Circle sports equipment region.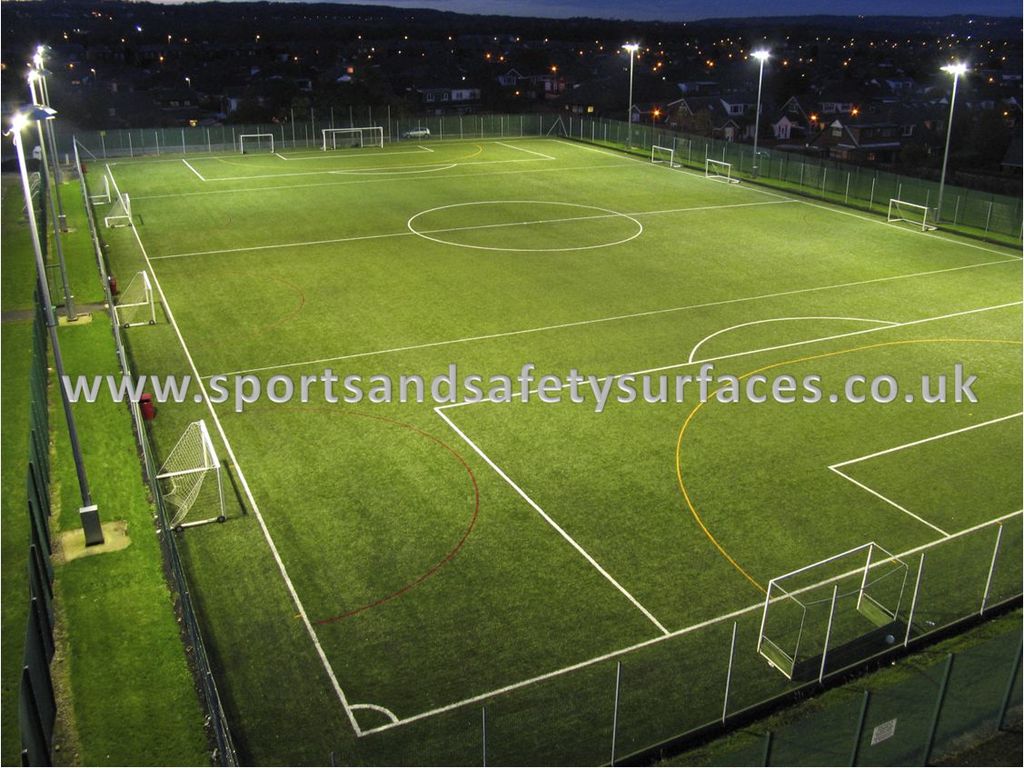
Region: [86, 174, 112, 203].
